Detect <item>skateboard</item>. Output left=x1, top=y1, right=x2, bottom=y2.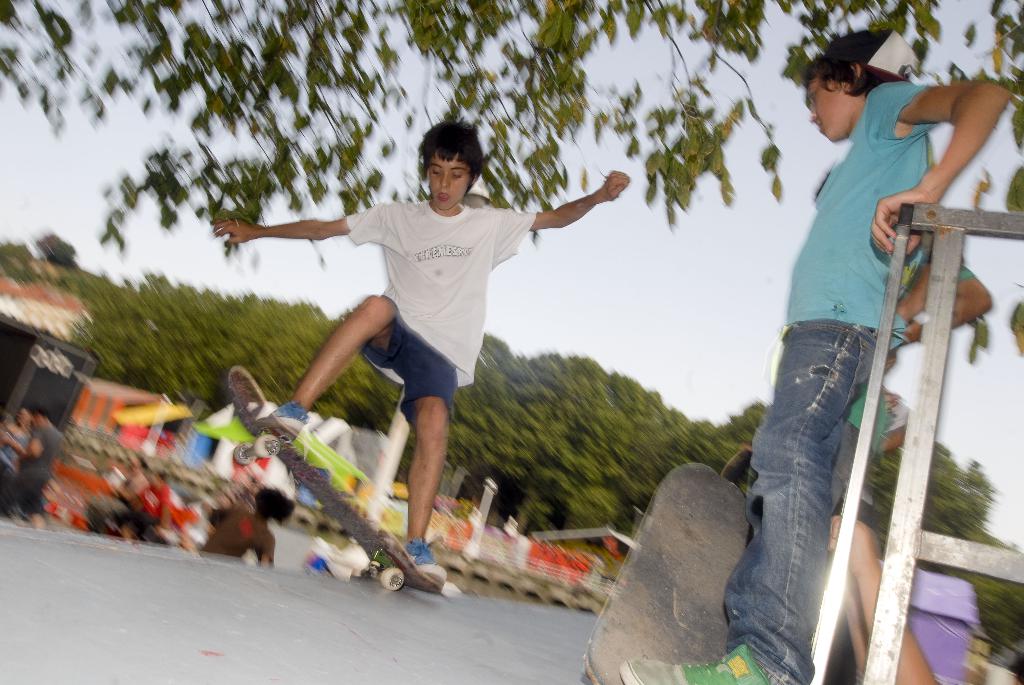
left=570, top=446, right=750, bottom=684.
